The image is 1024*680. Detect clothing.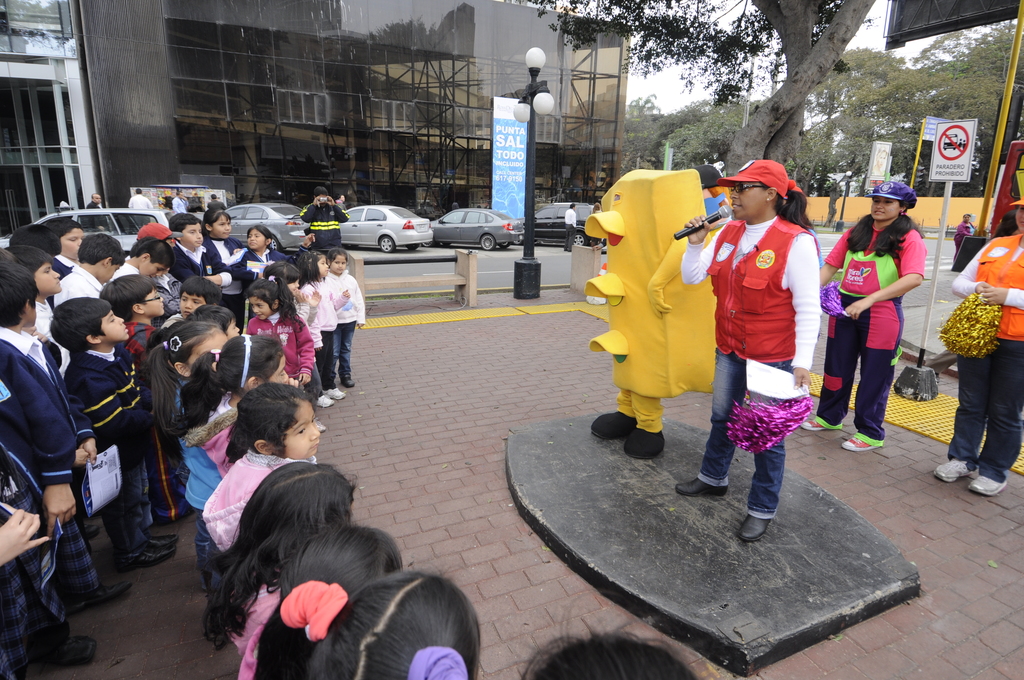
Detection: <bbox>956, 225, 1023, 480</bbox>.
